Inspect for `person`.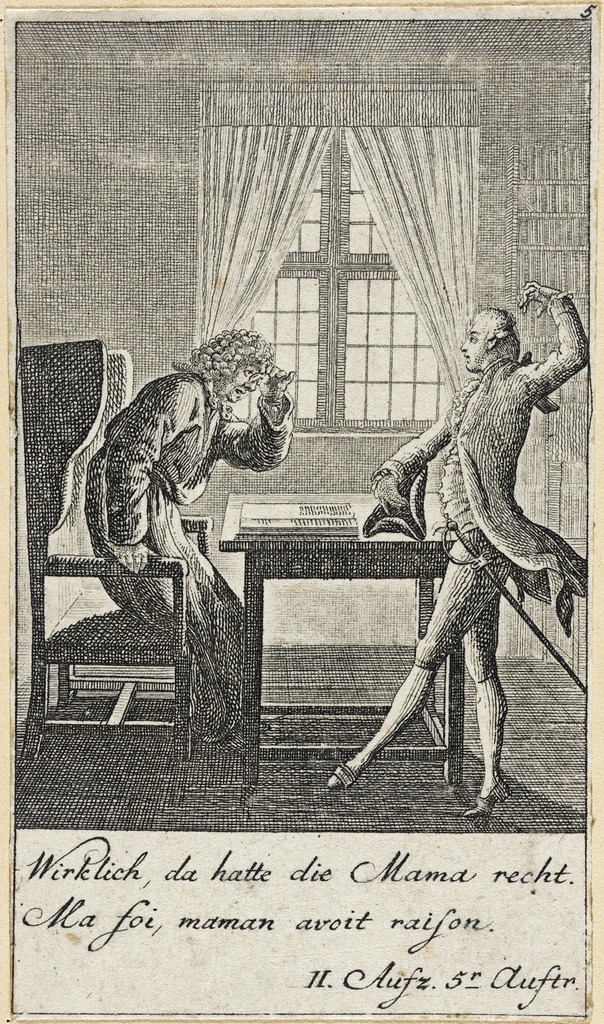
Inspection: crop(312, 283, 588, 818).
